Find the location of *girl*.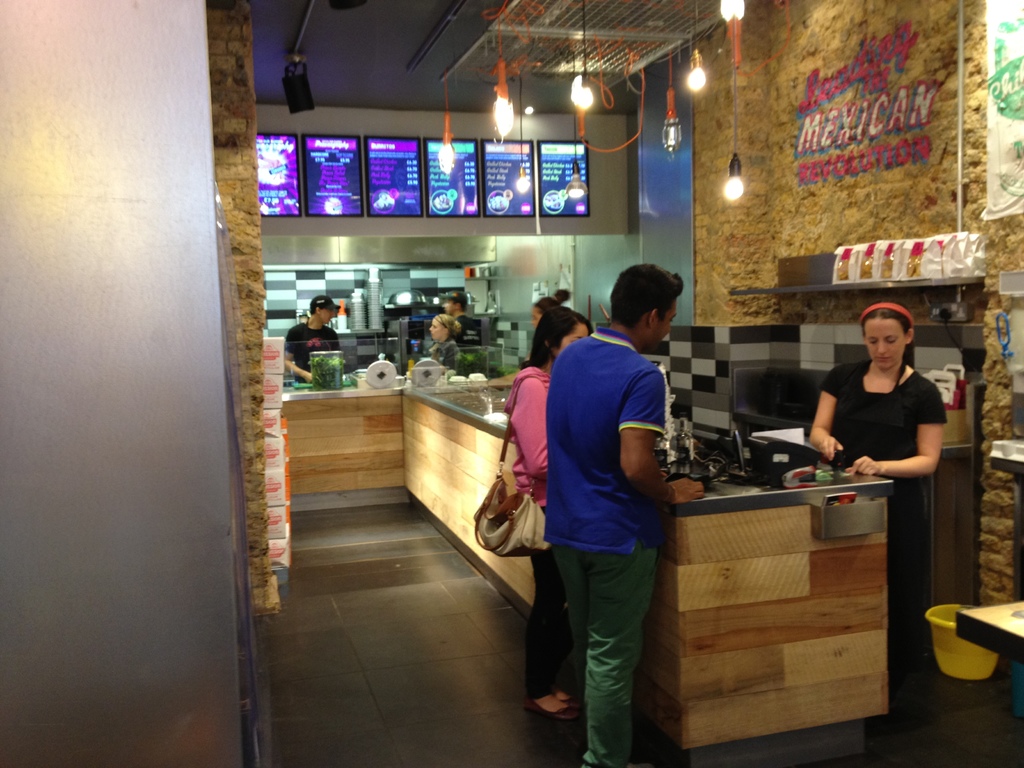
Location: 531,286,570,328.
